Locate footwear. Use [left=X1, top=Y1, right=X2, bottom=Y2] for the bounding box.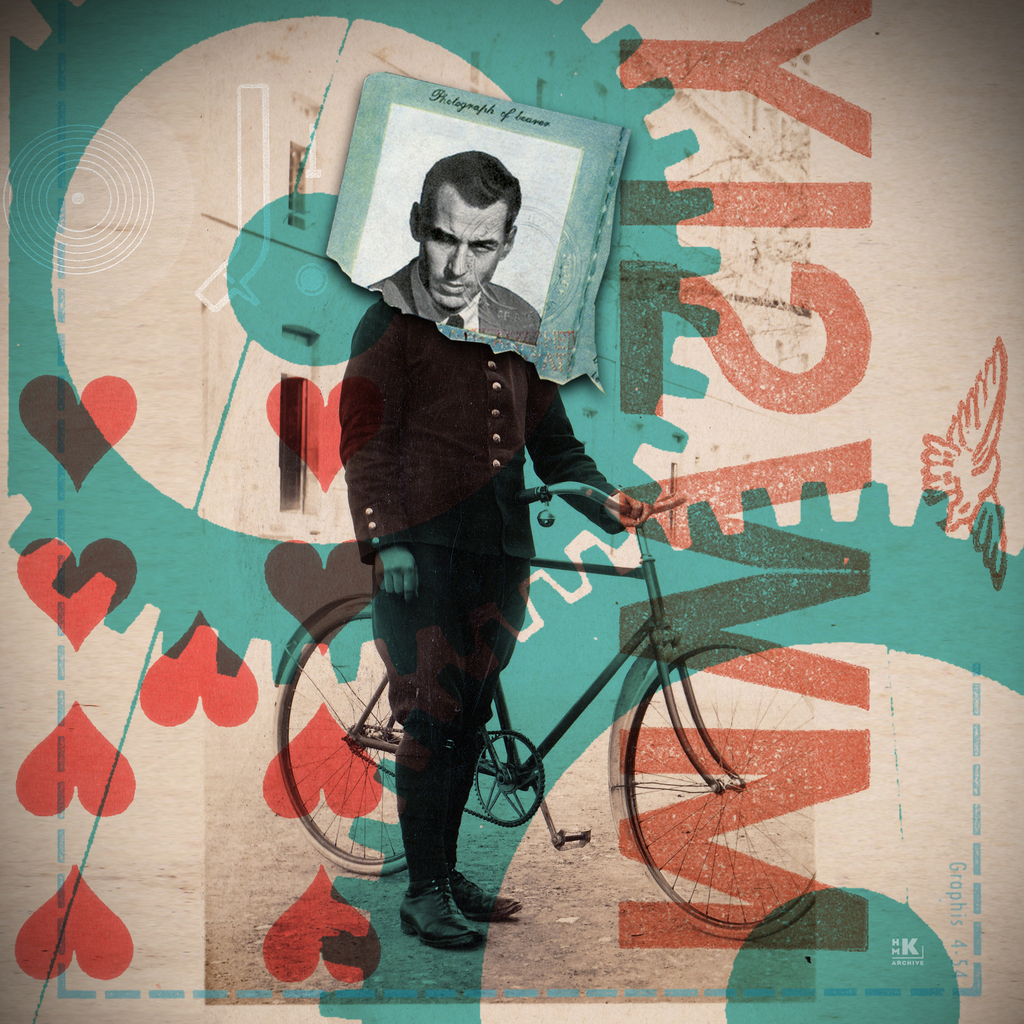
[left=404, top=862, right=510, bottom=965].
